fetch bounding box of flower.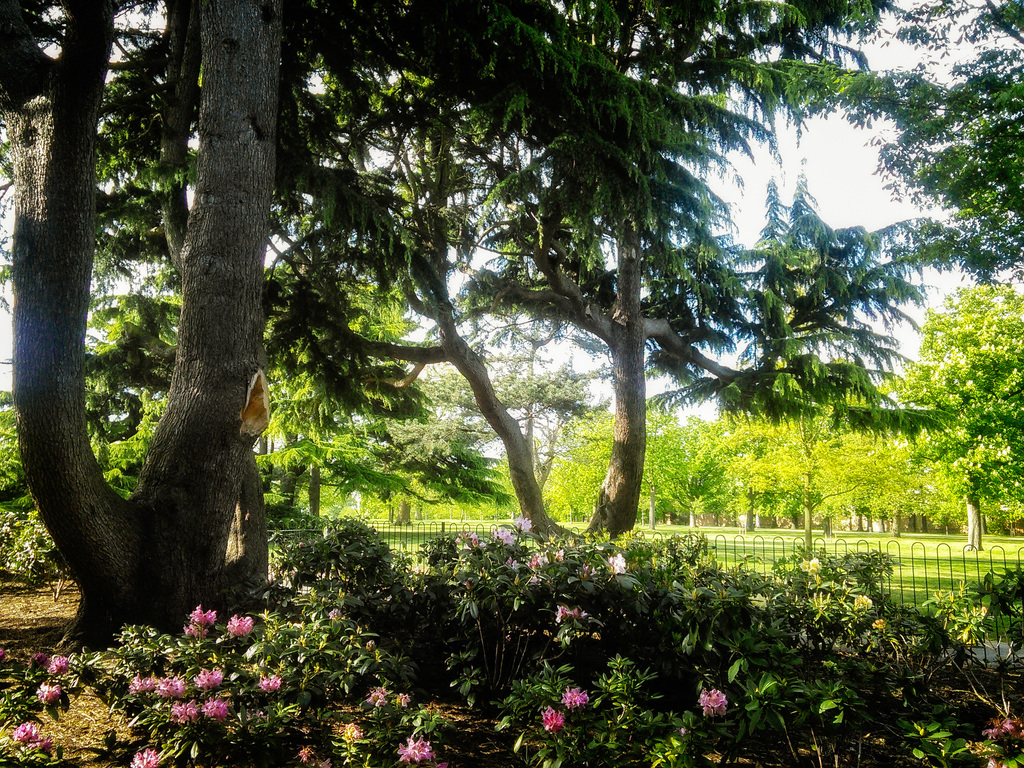
Bbox: x1=556, y1=605, x2=580, y2=620.
